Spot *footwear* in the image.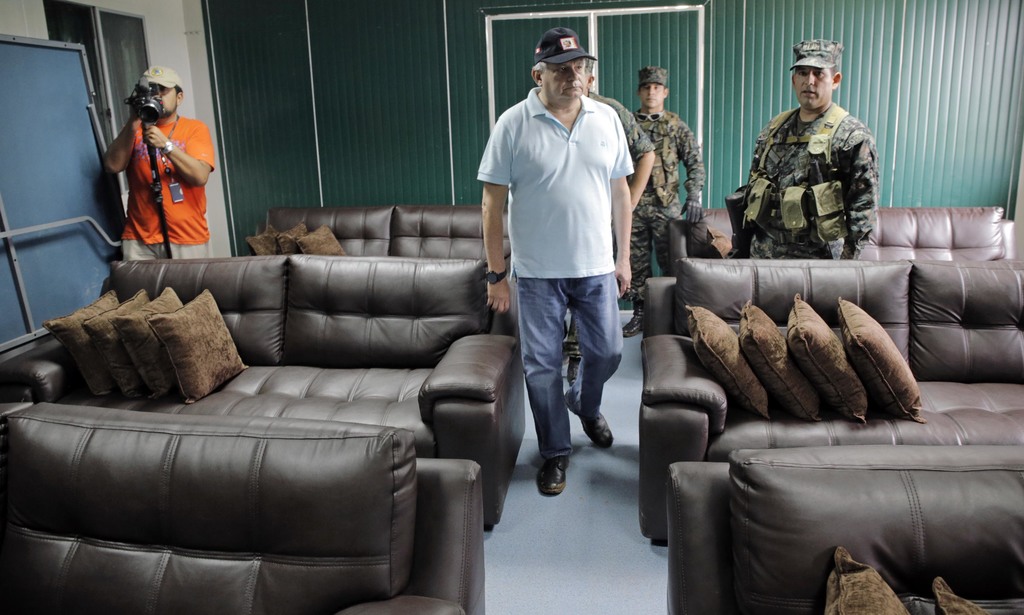
*footwear* found at [left=623, top=297, right=648, bottom=340].
